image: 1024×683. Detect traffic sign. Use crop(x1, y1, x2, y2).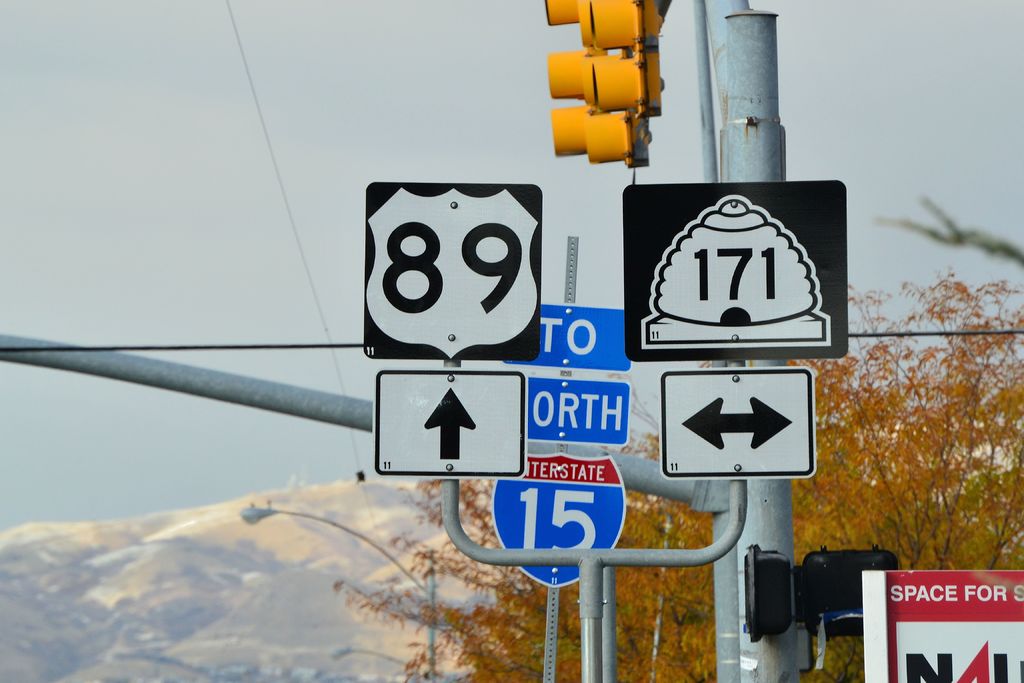
crop(661, 362, 815, 477).
